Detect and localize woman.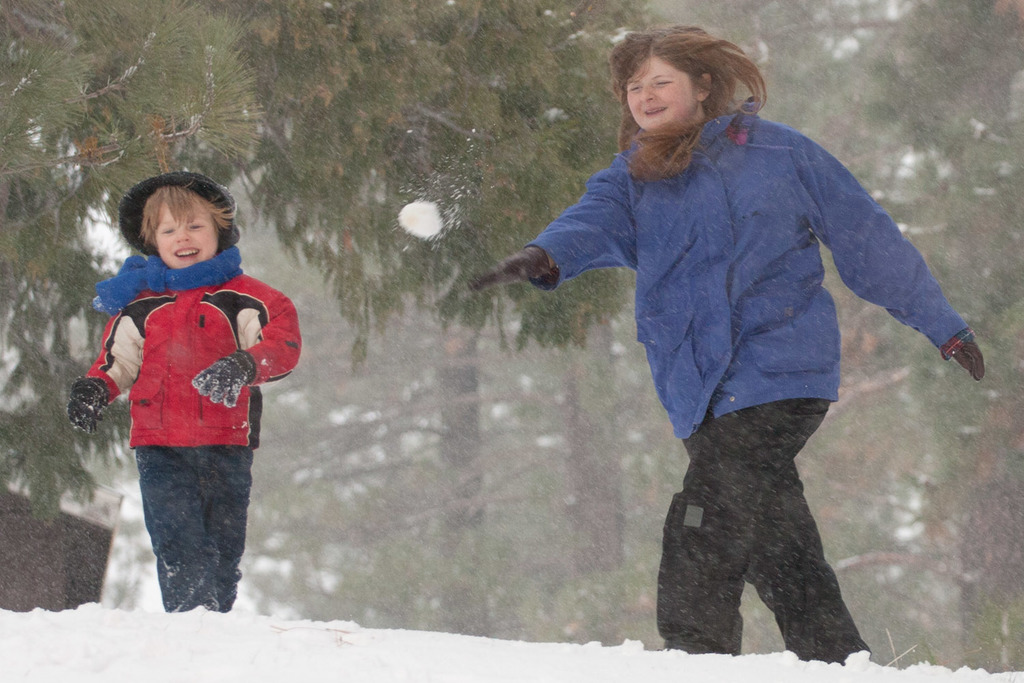
Localized at [465, 20, 989, 650].
